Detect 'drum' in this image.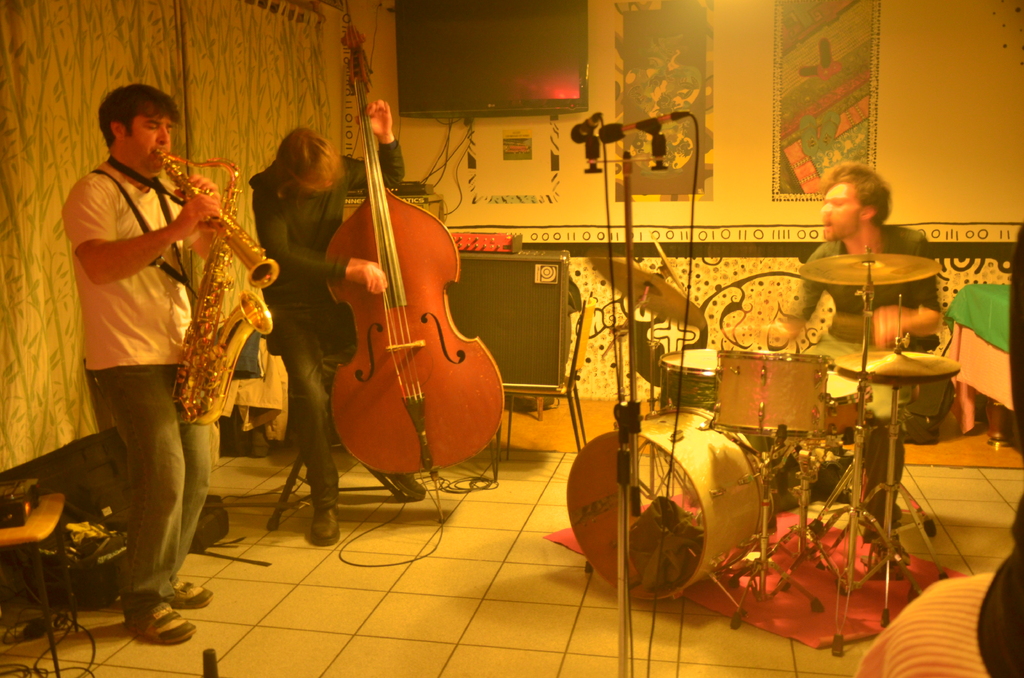
Detection: 564:405:776:600.
